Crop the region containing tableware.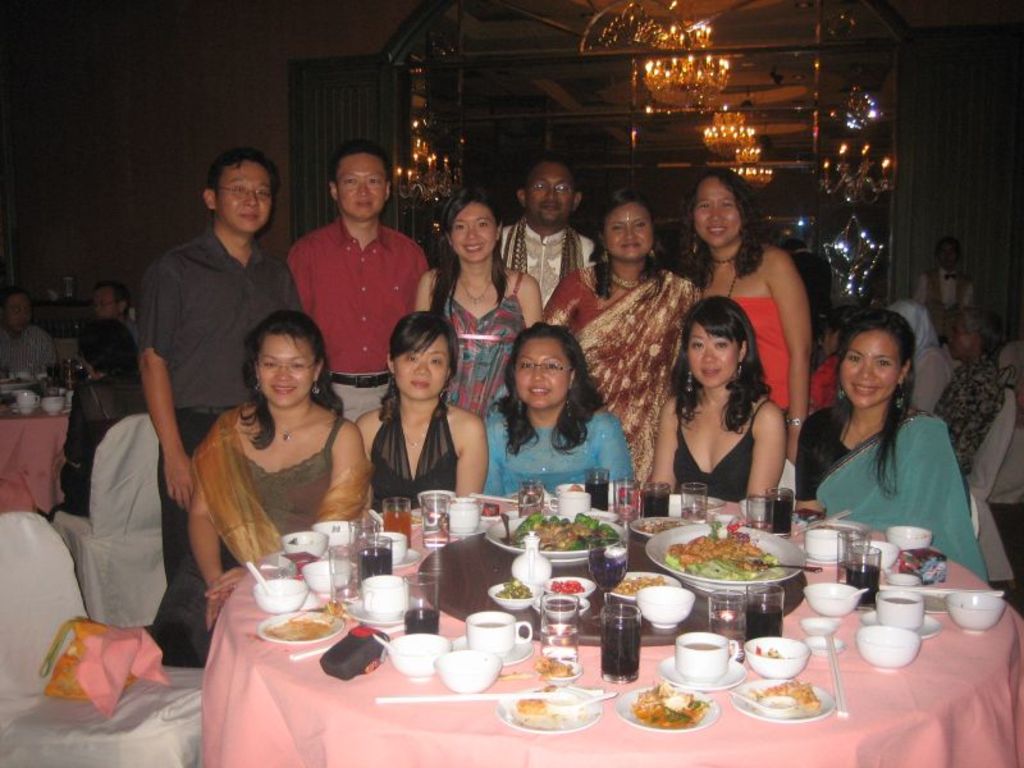
Crop region: {"left": 486, "top": 513, "right": 628, "bottom": 561}.
